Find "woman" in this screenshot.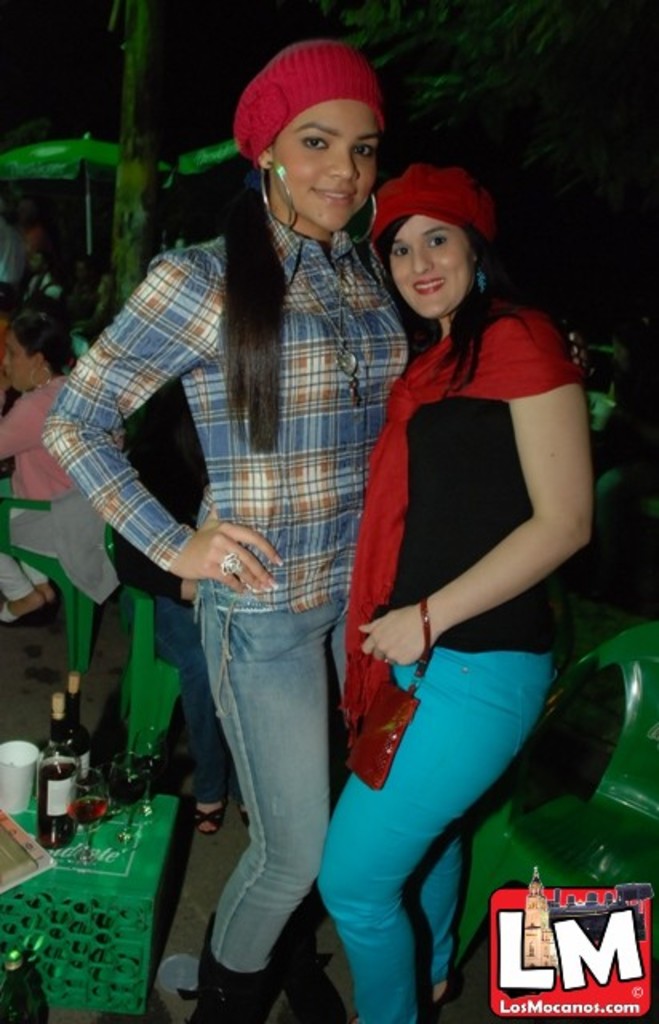
The bounding box for "woman" is 35/43/416/1022.
